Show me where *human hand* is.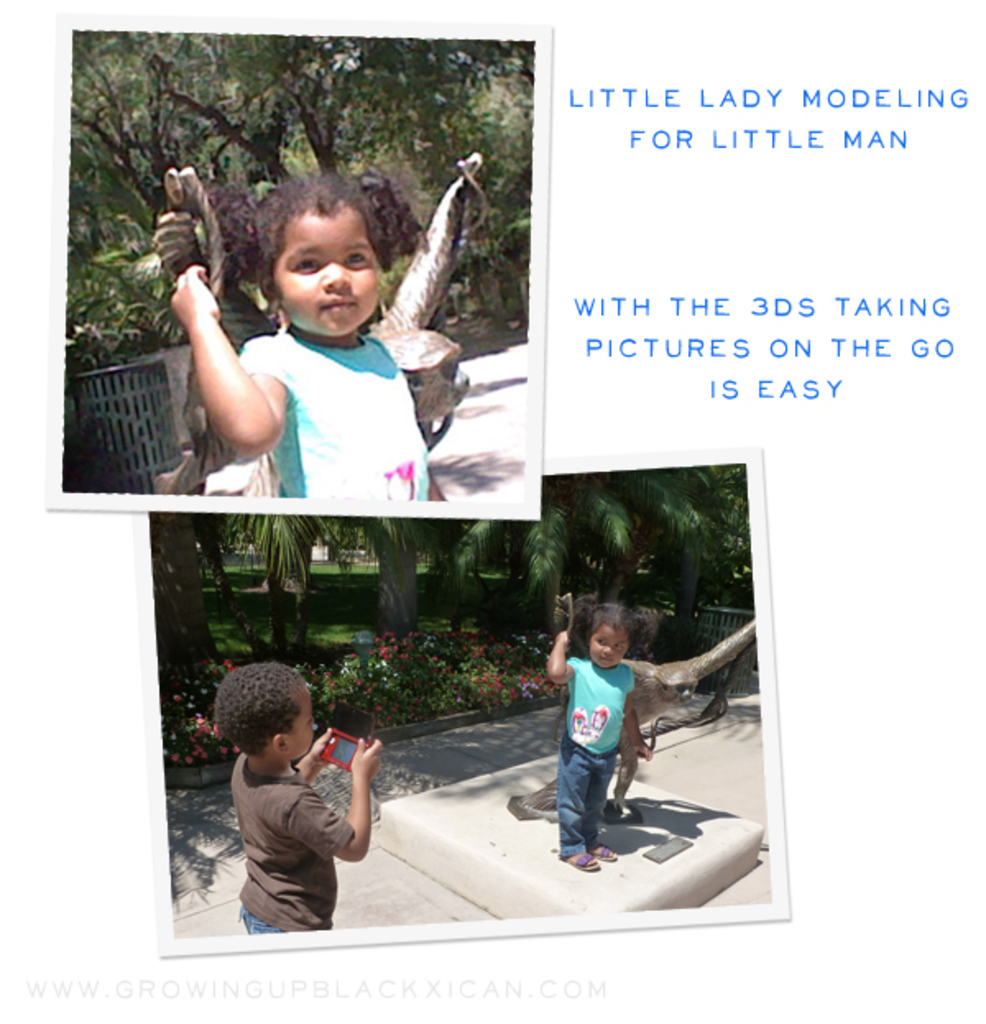
*human hand* is at l=136, t=224, r=251, b=352.
